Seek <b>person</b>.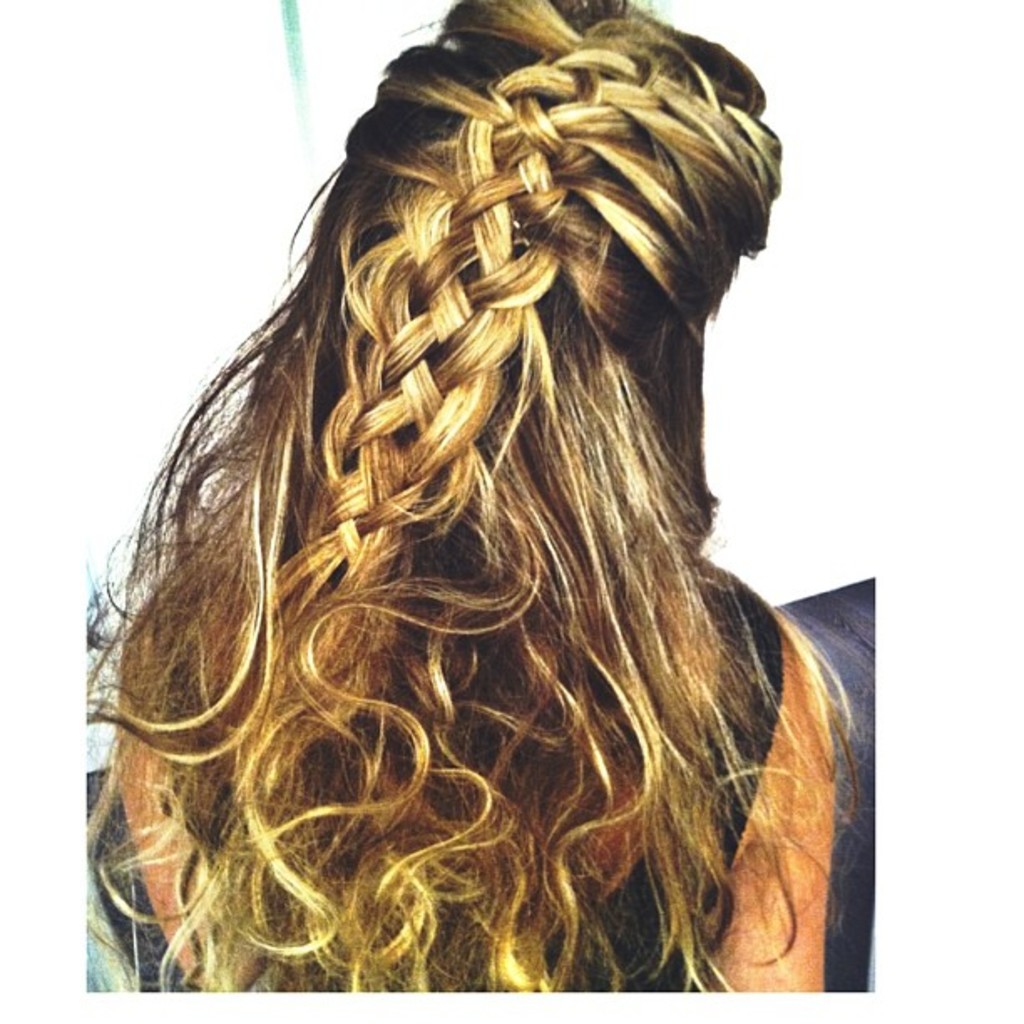
bbox(77, 0, 905, 1023).
